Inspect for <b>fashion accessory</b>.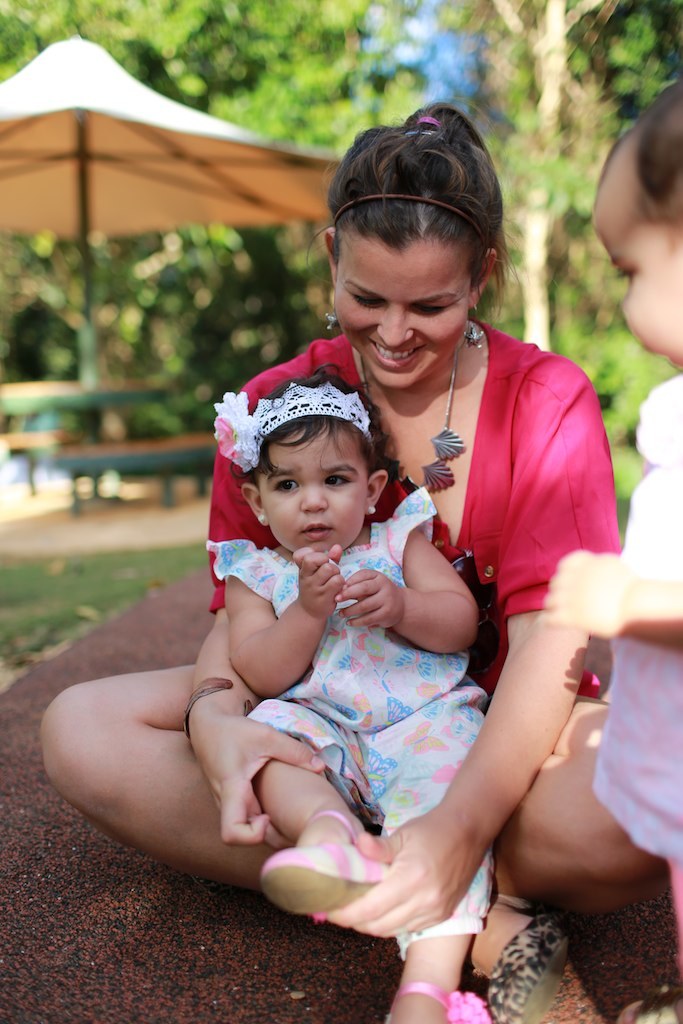
Inspection: x1=460, y1=300, x2=485, y2=345.
